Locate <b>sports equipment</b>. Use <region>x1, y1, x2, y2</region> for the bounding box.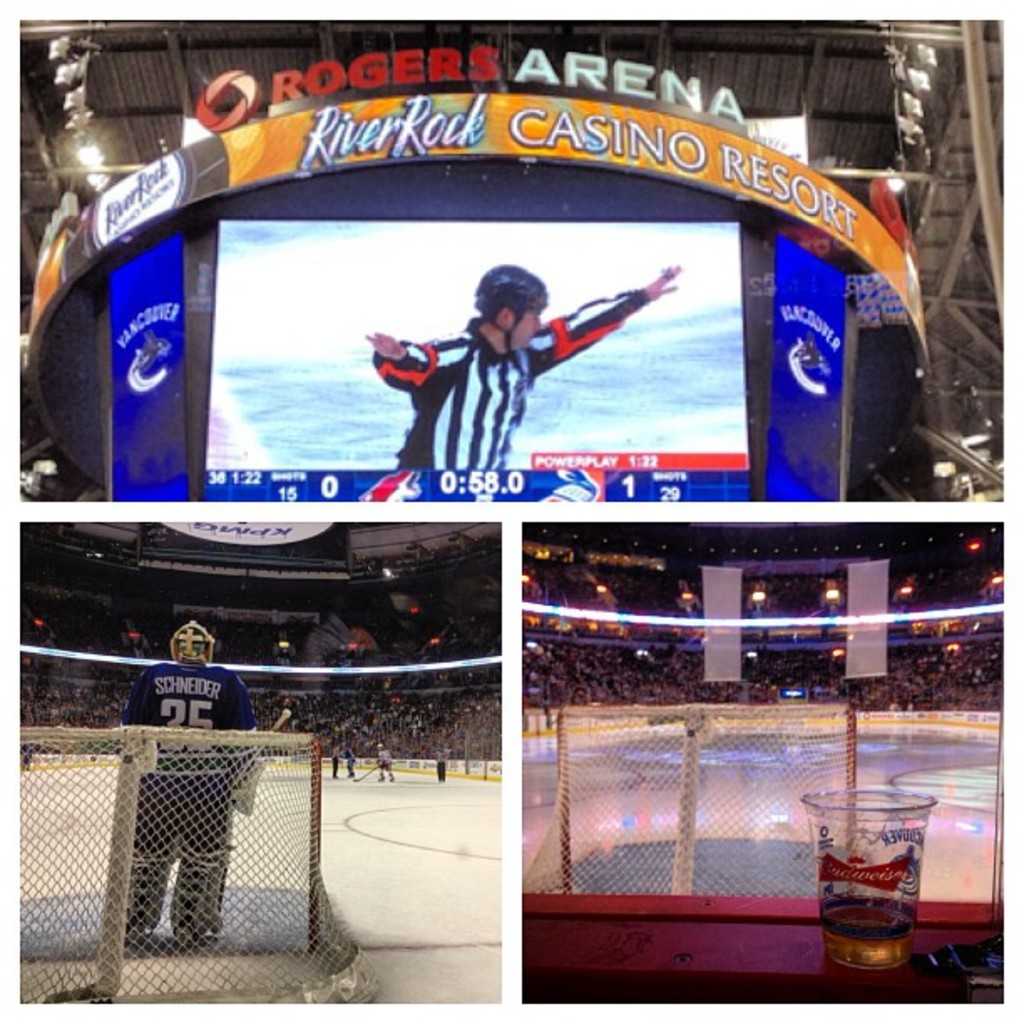
<region>120, 825, 181, 940</region>.
